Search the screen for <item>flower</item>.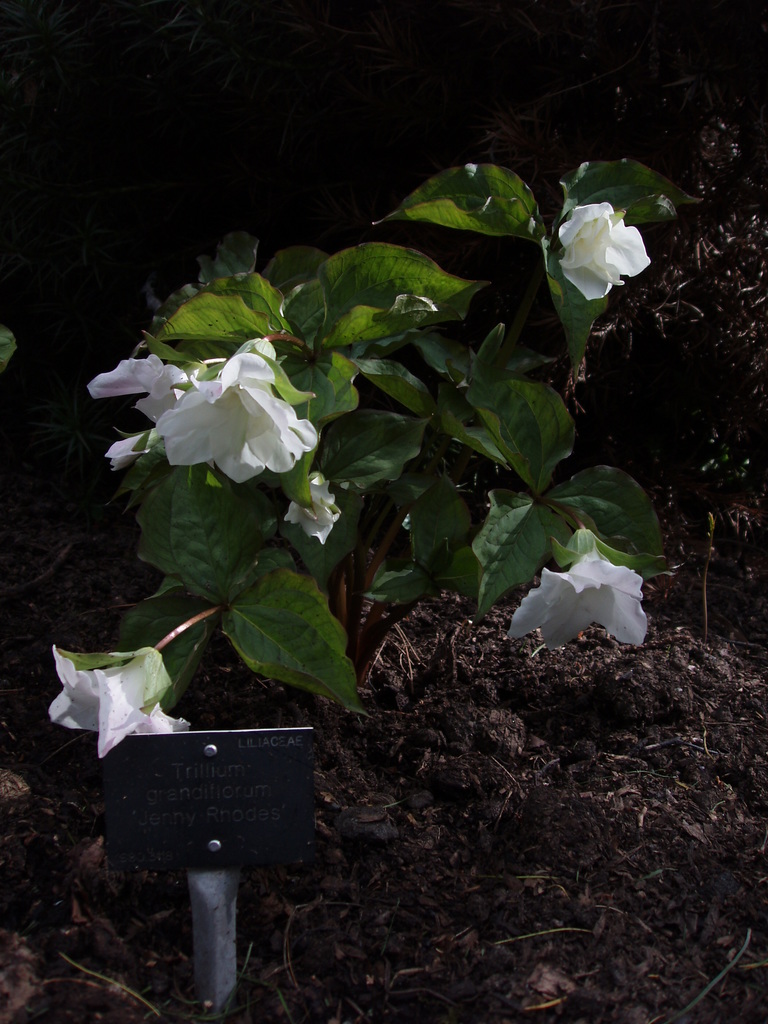
Found at l=553, t=198, r=658, b=307.
